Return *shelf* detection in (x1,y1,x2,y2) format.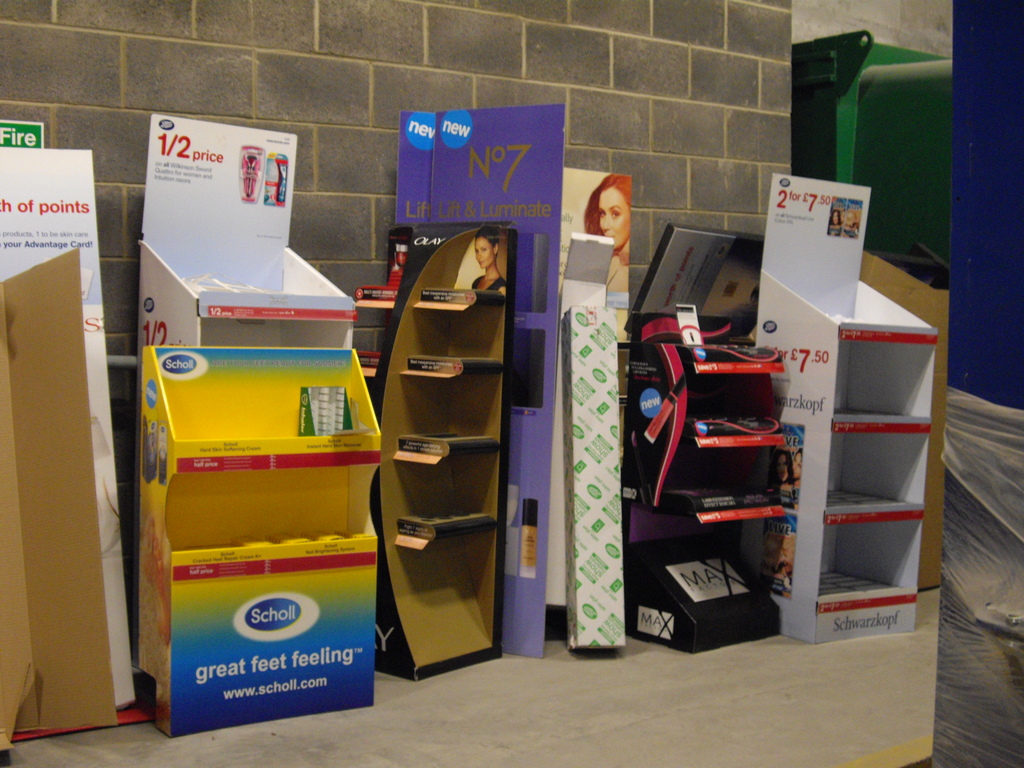
(412,238,505,315).
